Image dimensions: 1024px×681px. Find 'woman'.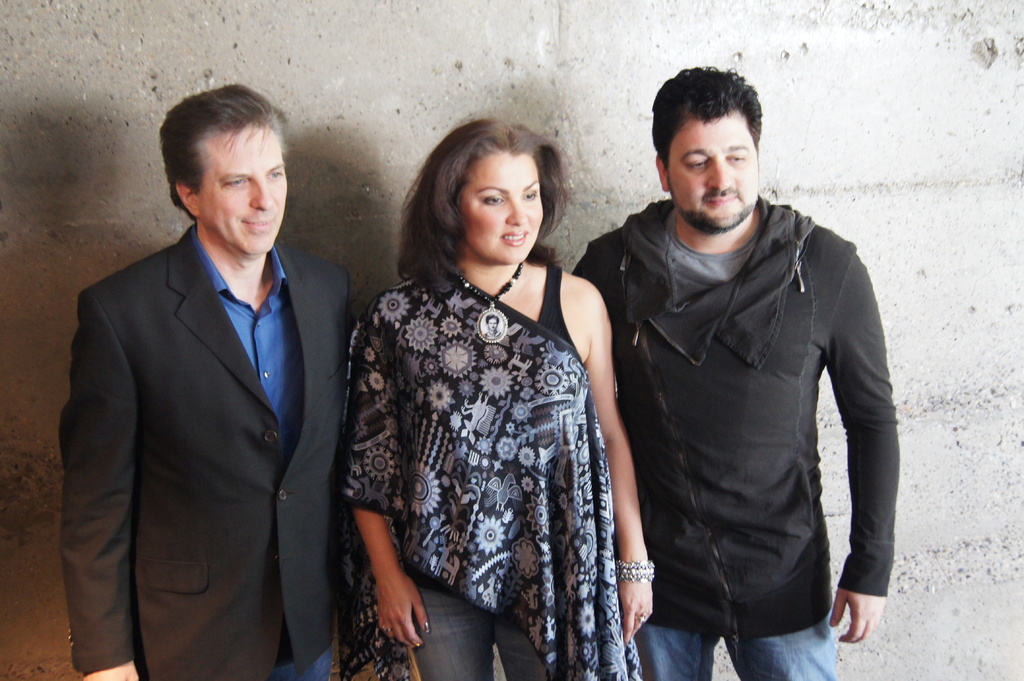
{"x1": 350, "y1": 120, "x2": 647, "y2": 680}.
